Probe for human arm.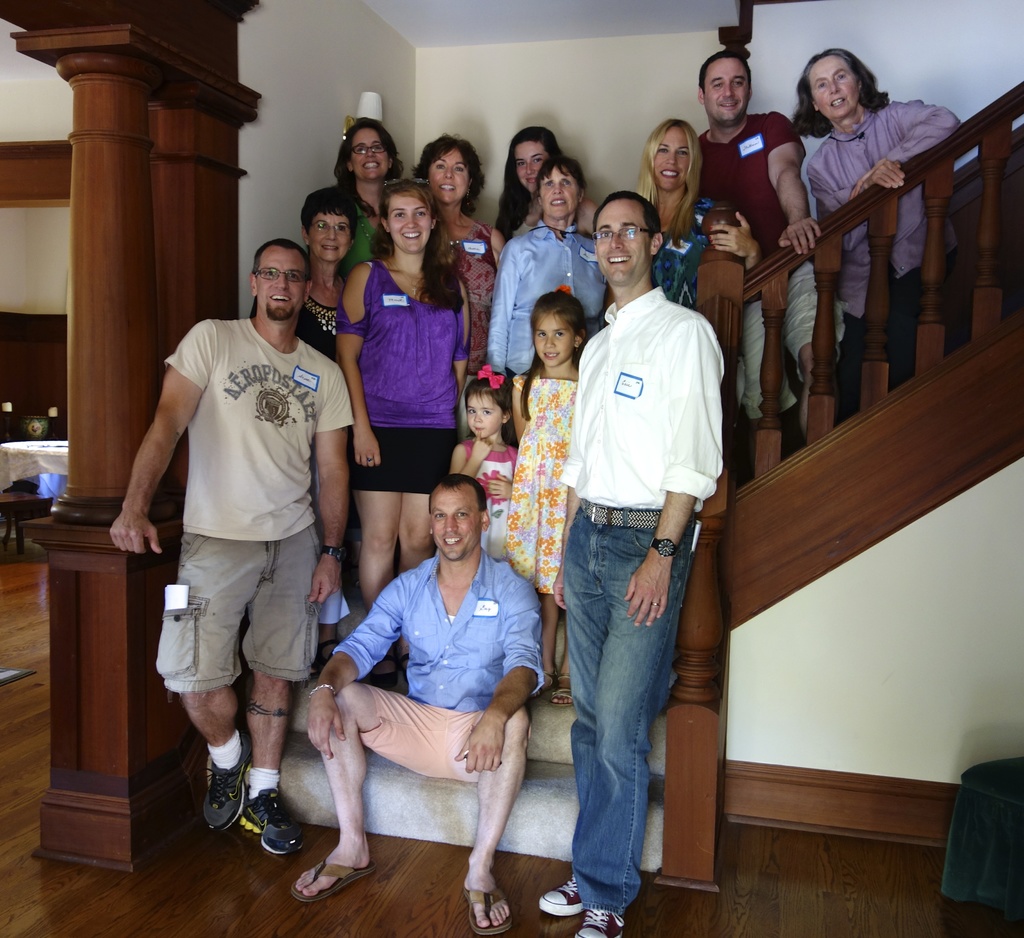
Probe result: 484,223,504,266.
